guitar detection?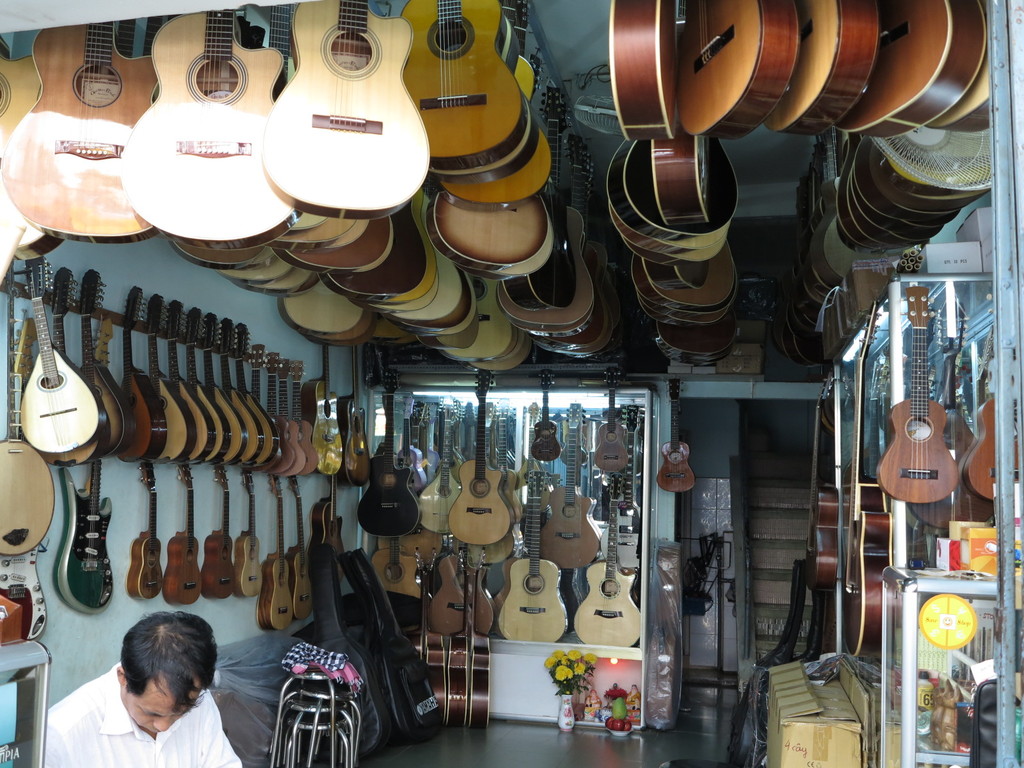
463:192:555:287
